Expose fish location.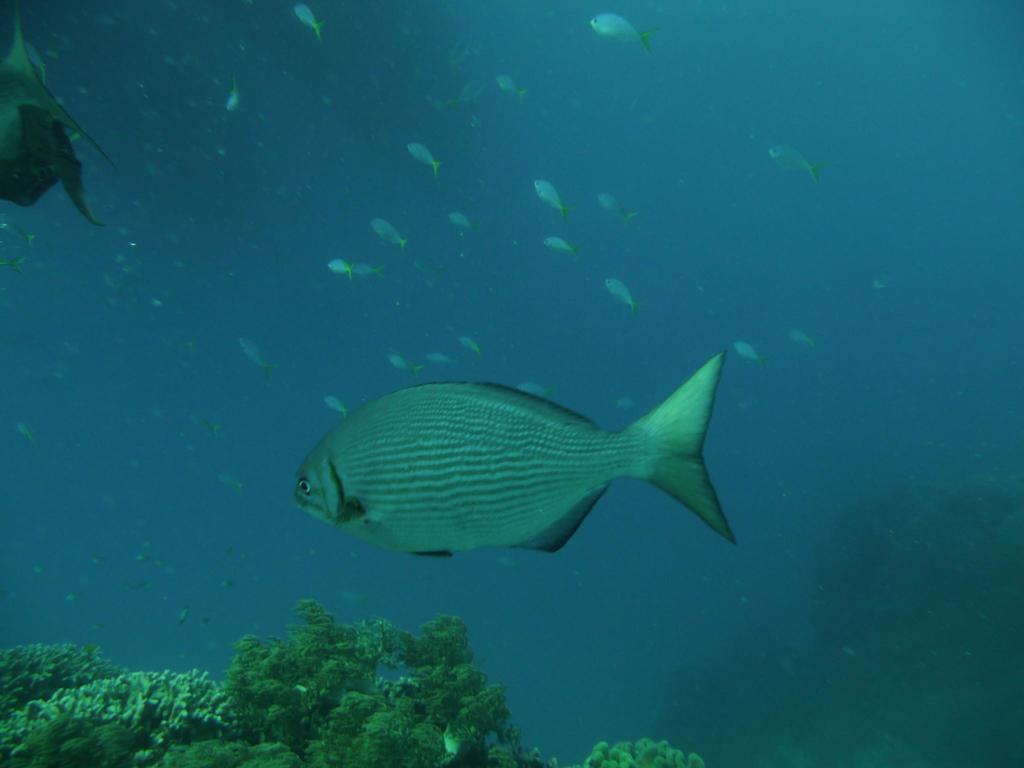
Exposed at (228, 79, 241, 113).
